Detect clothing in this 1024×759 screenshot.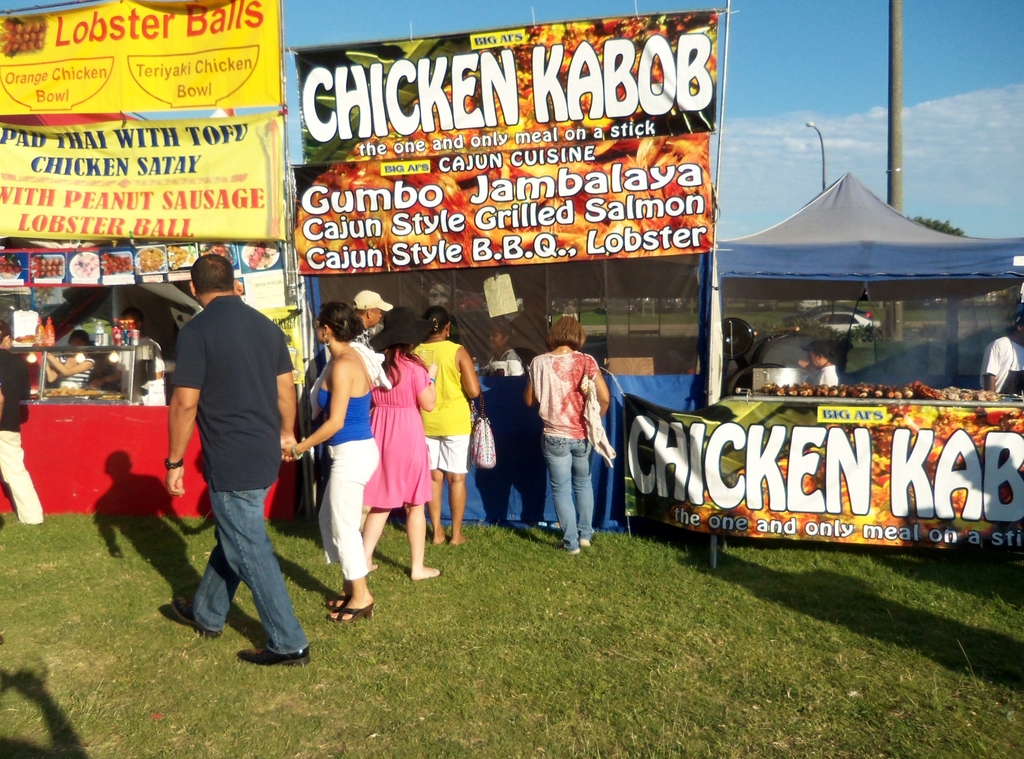
Detection: bbox=[366, 346, 430, 510].
